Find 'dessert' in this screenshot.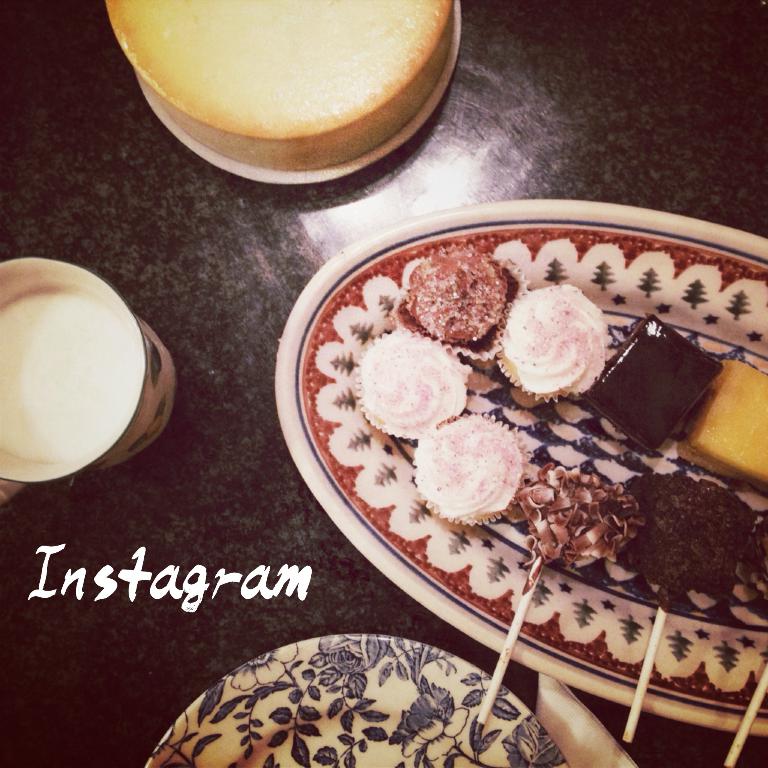
The bounding box for 'dessert' is locate(313, 224, 745, 632).
